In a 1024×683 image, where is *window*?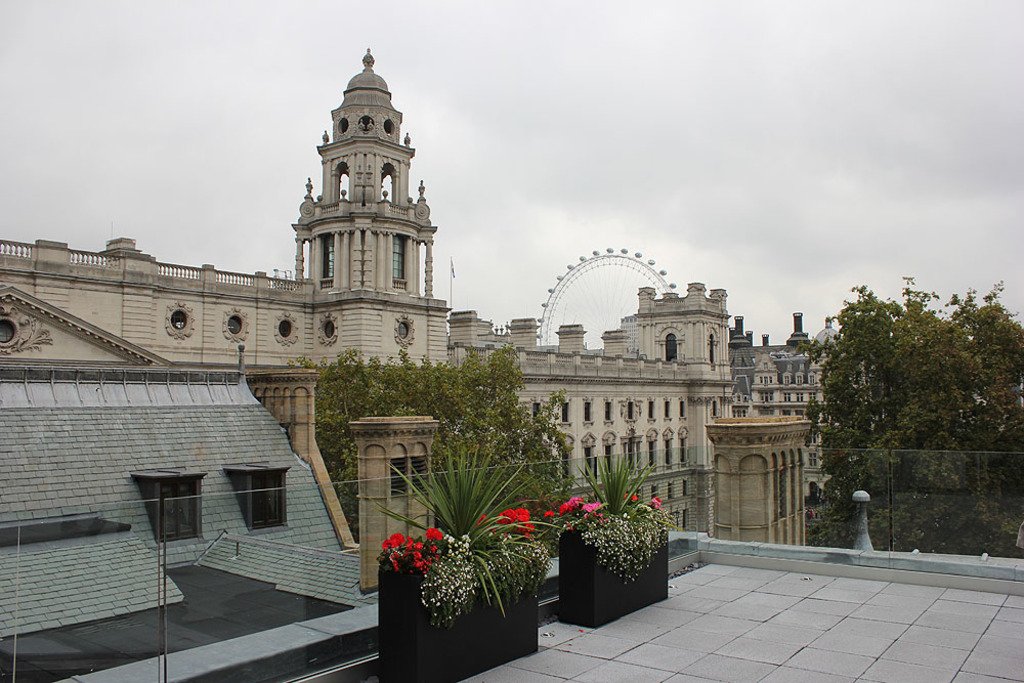
bbox=[629, 402, 636, 418].
